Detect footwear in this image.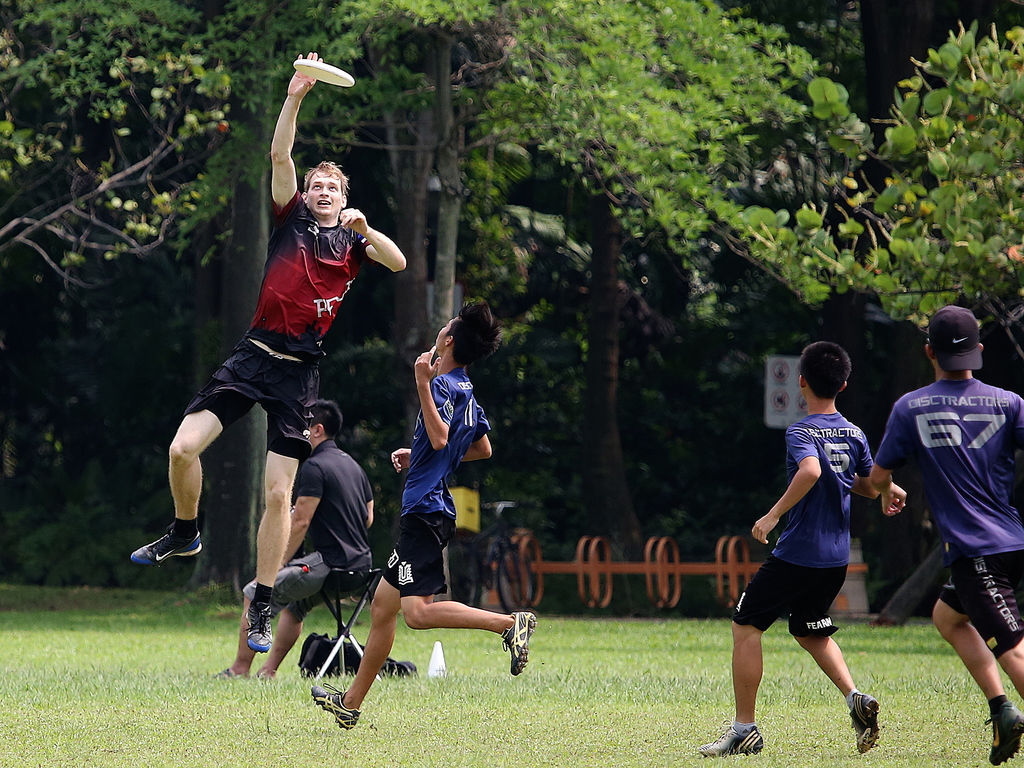
Detection: 308,681,362,733.
